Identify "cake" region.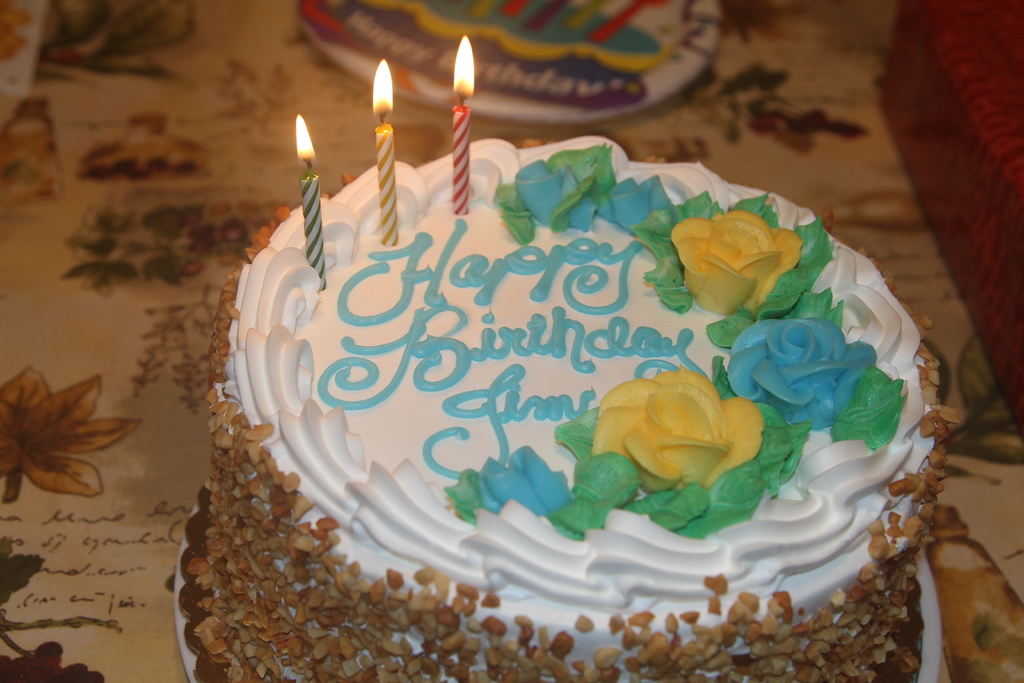
Region: {"x1": 172, "y1": 134, "x2": 941, "y2": 682}.
